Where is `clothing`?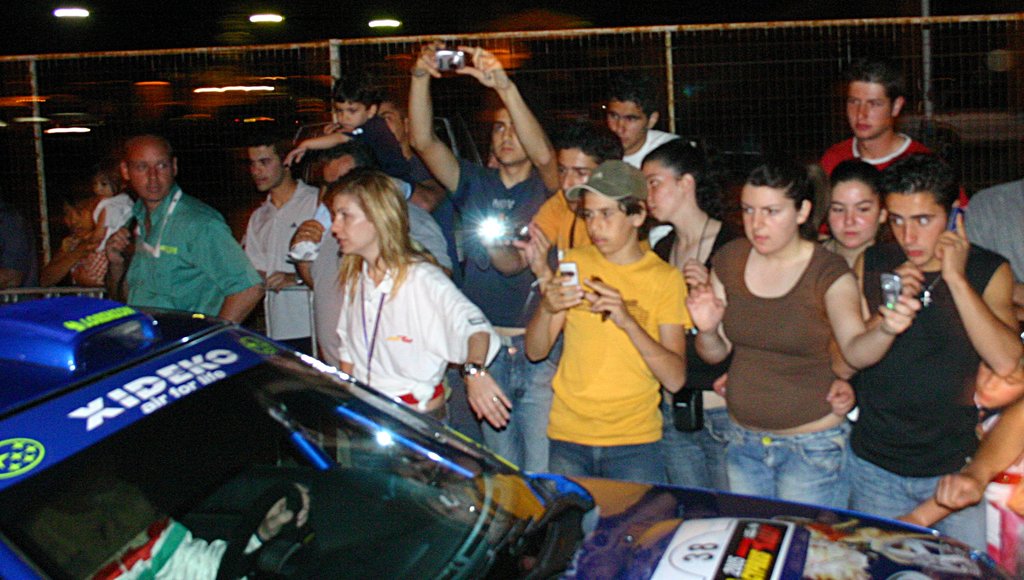
[247, 174, 322, 370].
